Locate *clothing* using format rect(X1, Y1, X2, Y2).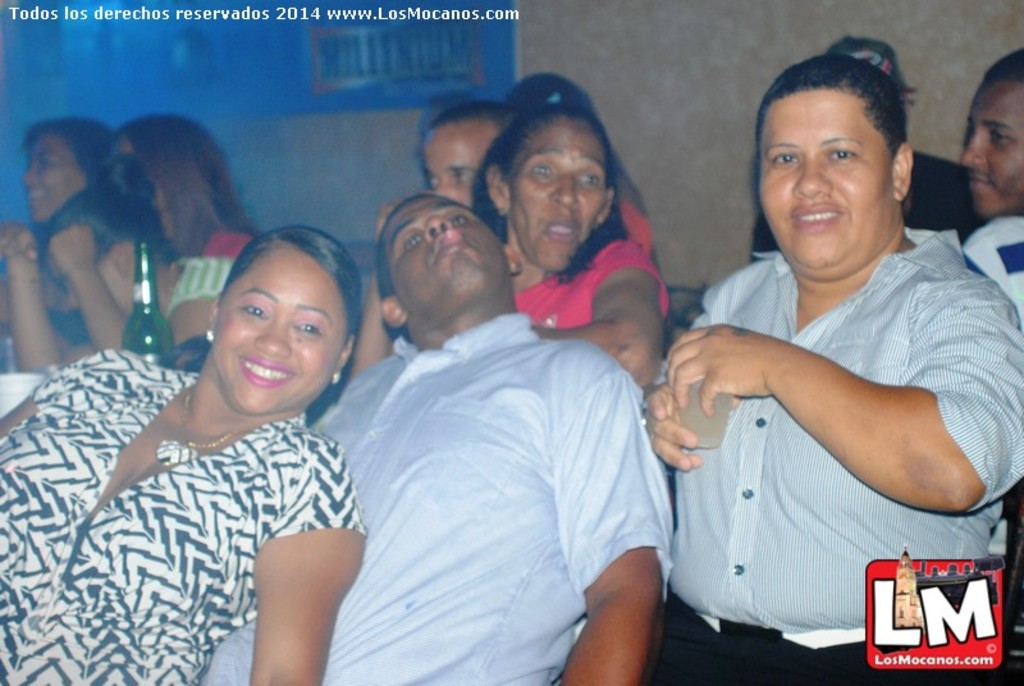
rect(200, 310, 669, 685).
